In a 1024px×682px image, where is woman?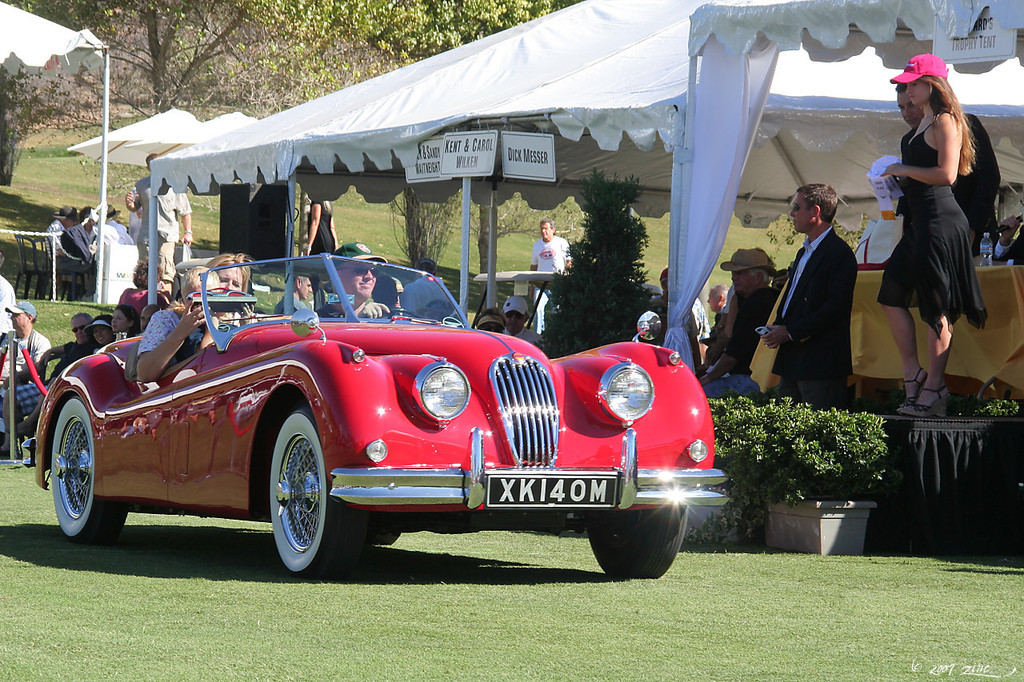
877,49,998,398.
